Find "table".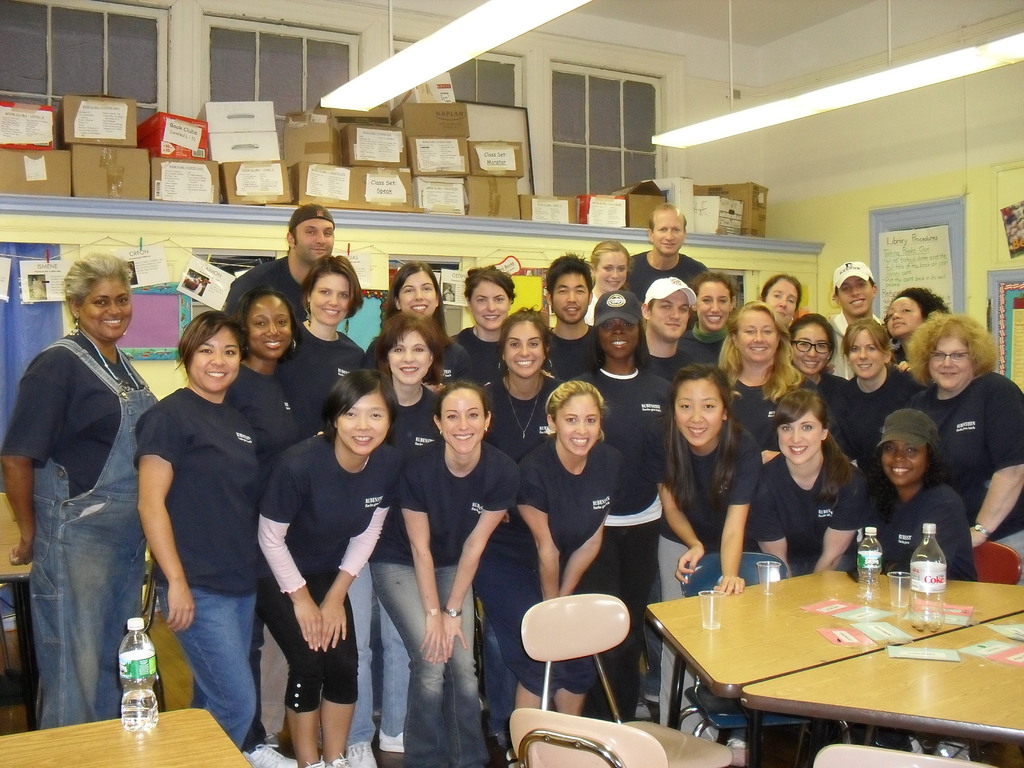
select_region(5, 705, 256, 767).
